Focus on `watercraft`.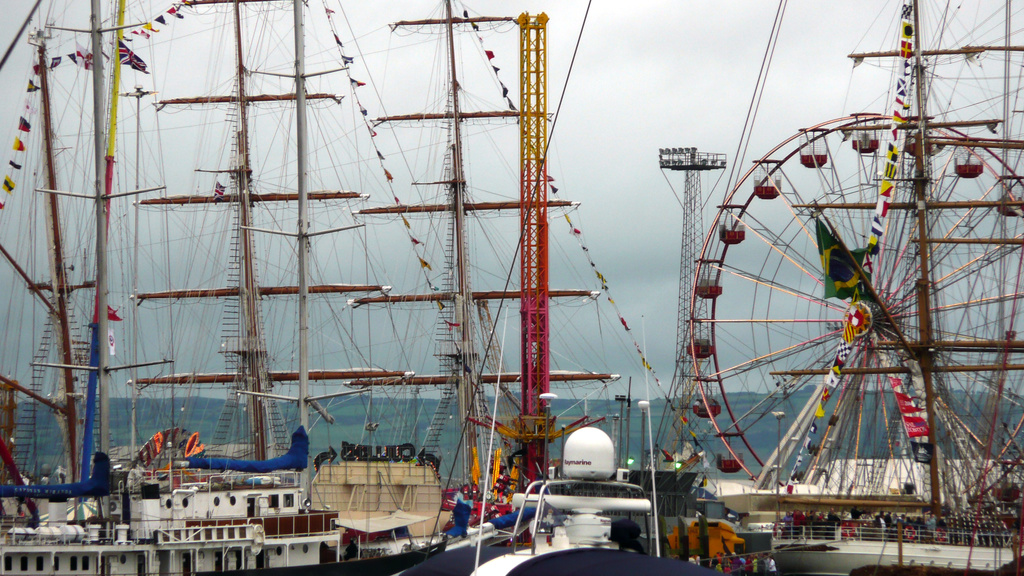
Focused at box=[0, 1, 482, 569].
